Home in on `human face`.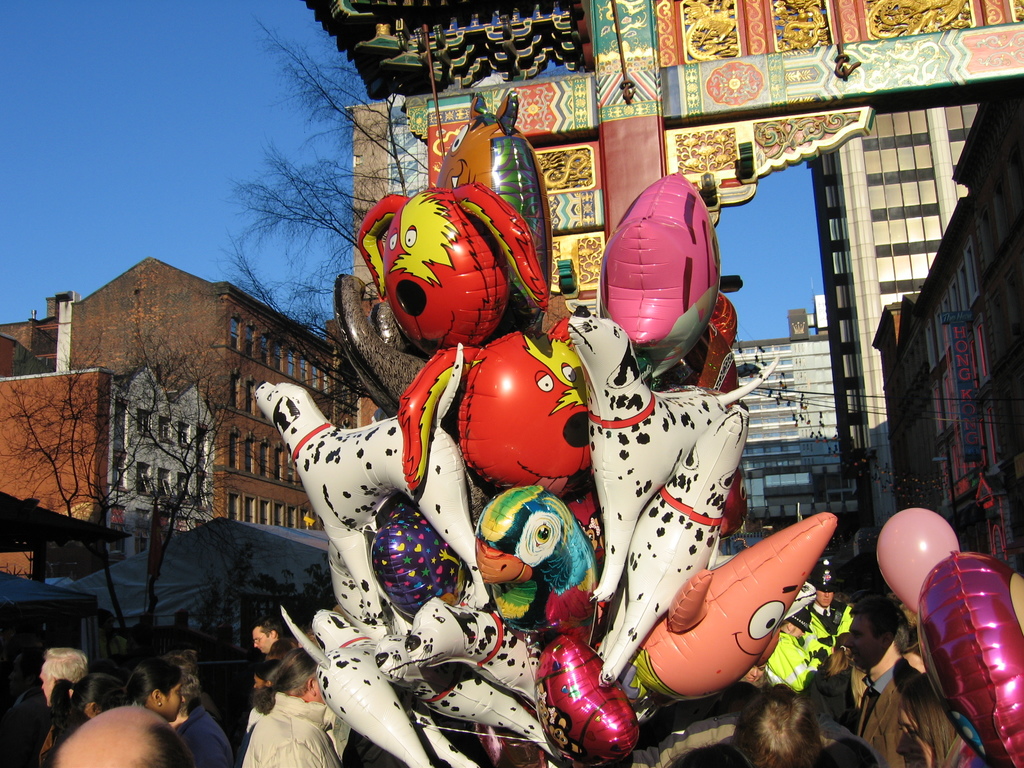
Homed in at 817,588,834,607.
